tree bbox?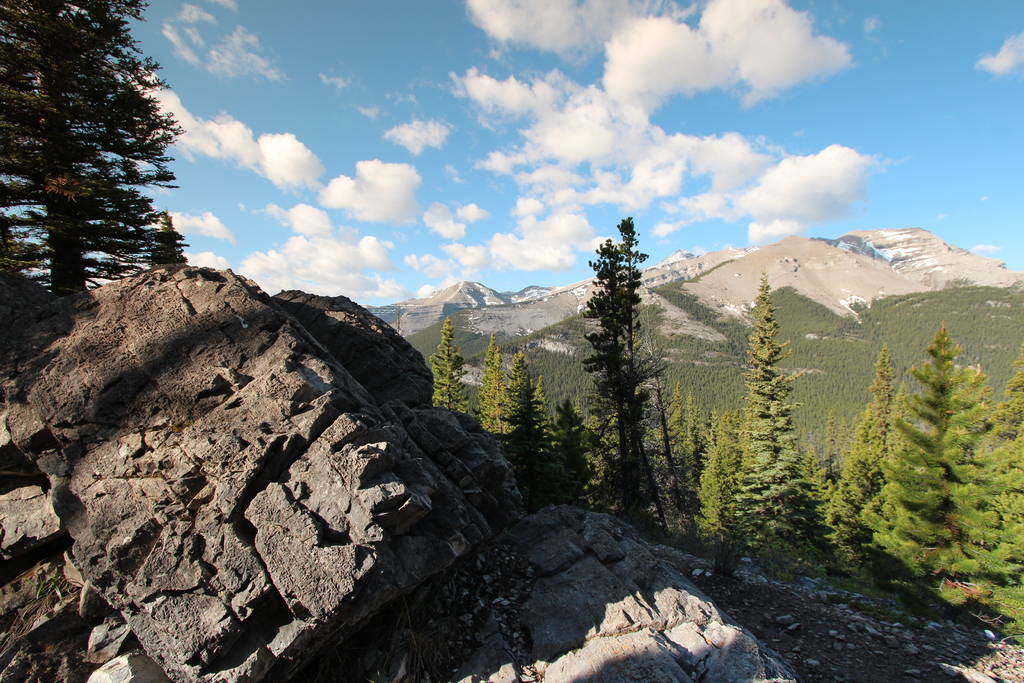
<box>778,386,848,533</box>
